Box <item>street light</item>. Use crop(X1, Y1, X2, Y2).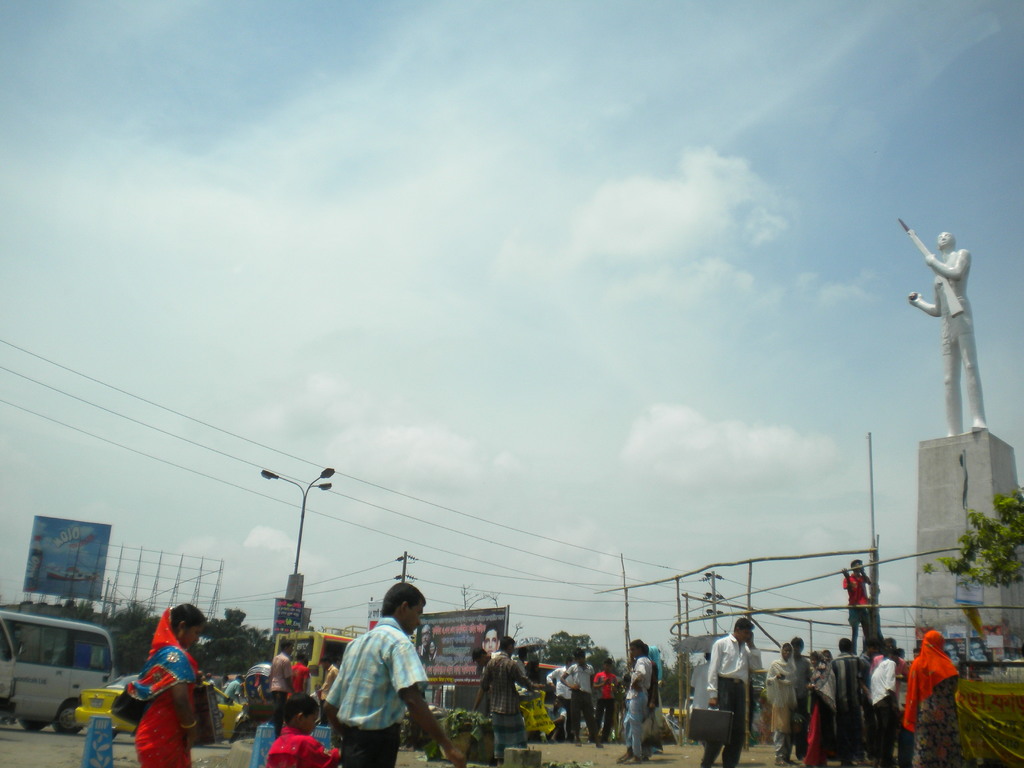
crop(250, 465, 340, 637).
